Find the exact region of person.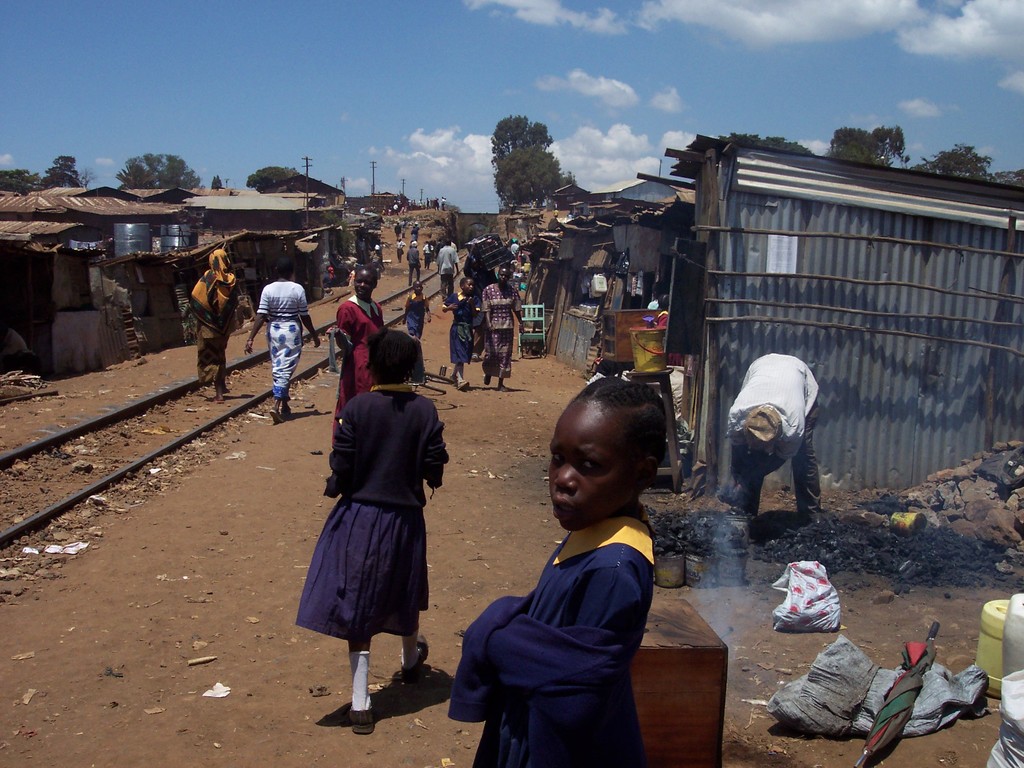
Exact region: select_region(177, 248, 252, 405).
